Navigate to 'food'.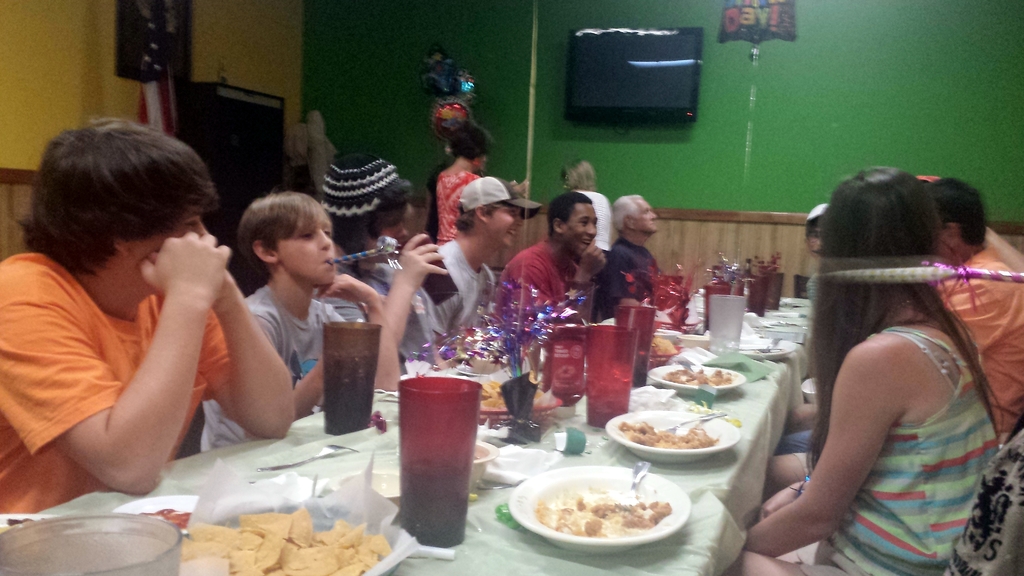
Navigation target: {"x1": 612, "y1": 419, "x2": 720, "y2": 453}.
